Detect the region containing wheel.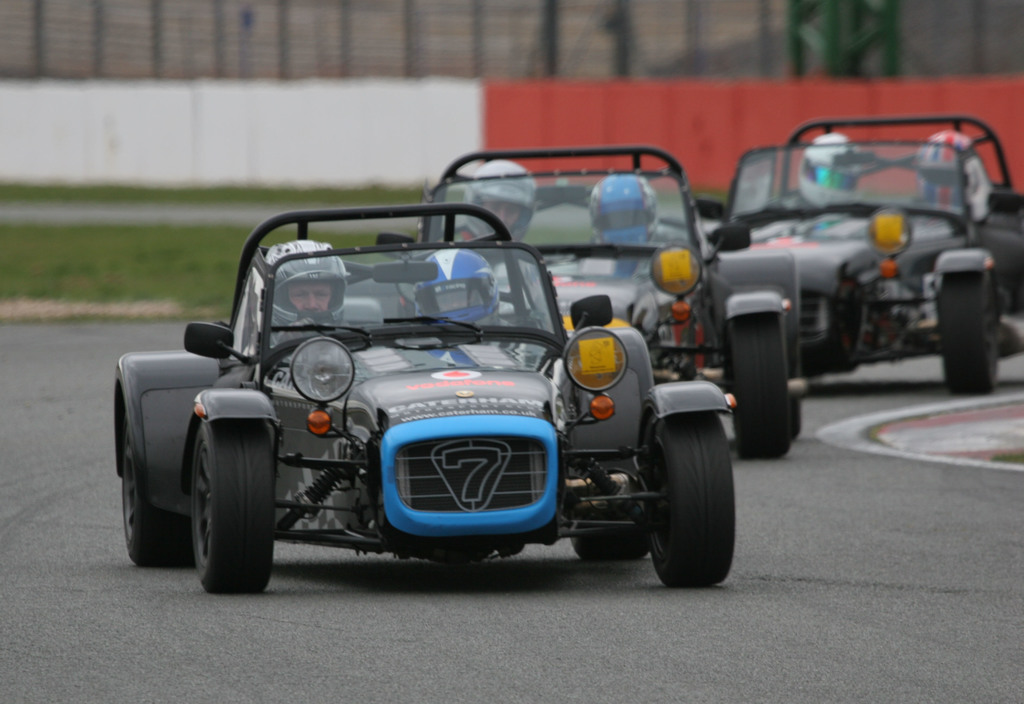
724:310:790:460.
